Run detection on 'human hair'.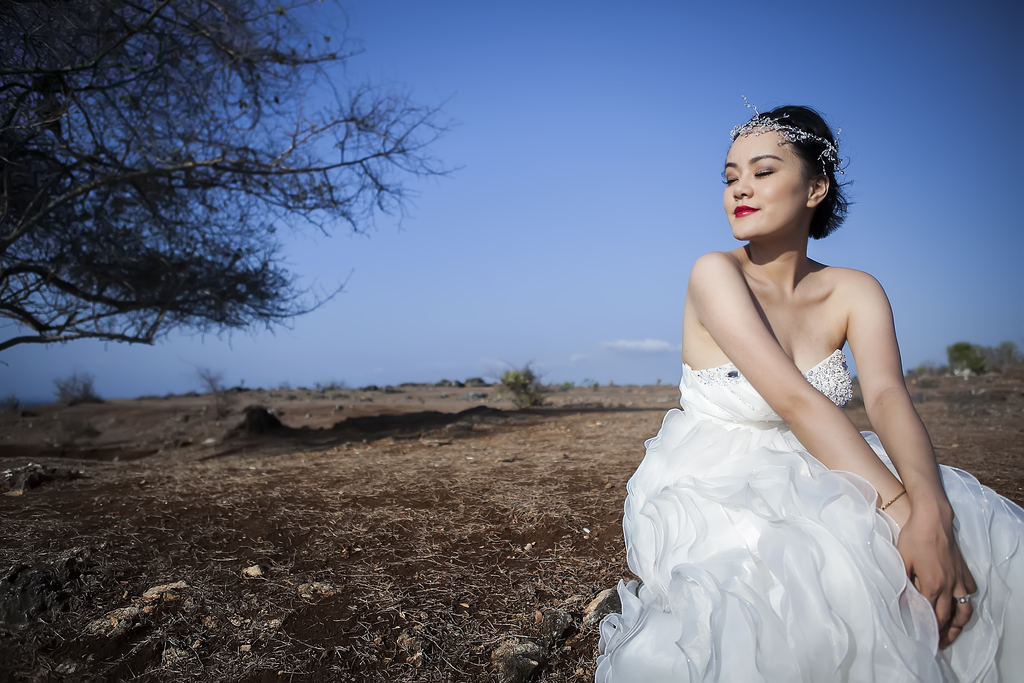
Result: bbox=[732, 103, 844, 229].
